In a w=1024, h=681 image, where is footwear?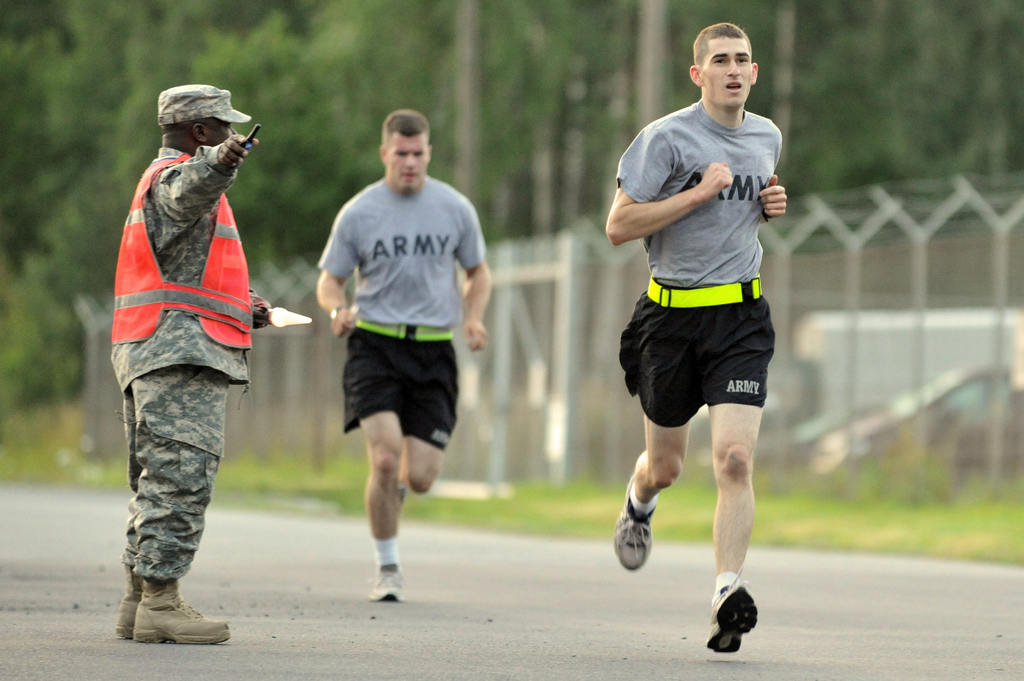
l=132, t=582, r=236, b=643.
